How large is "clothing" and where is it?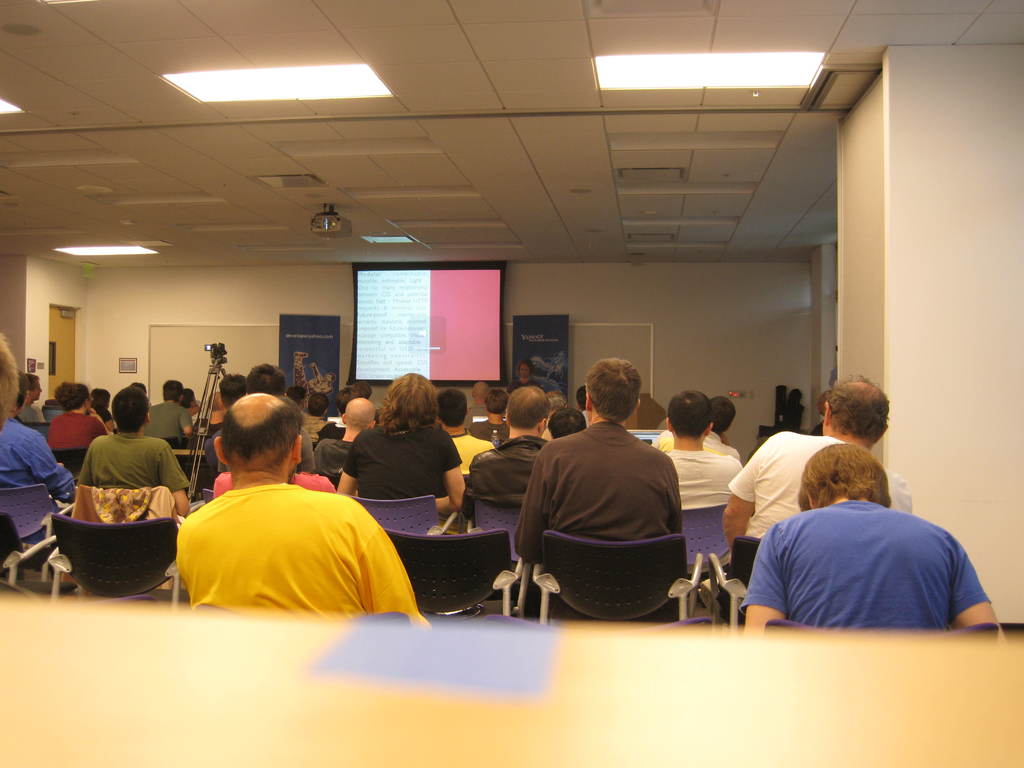
Bounding box: (left=462, top=402, right=490, bottom=424).
